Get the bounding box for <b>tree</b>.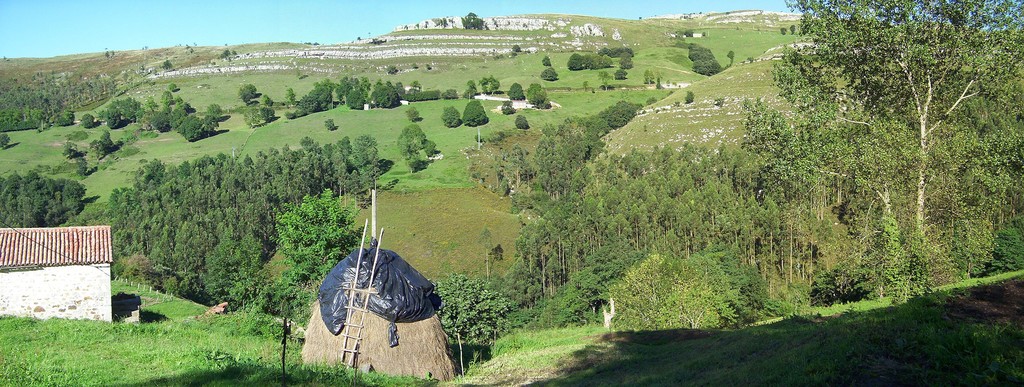
(236,81,257,107).
